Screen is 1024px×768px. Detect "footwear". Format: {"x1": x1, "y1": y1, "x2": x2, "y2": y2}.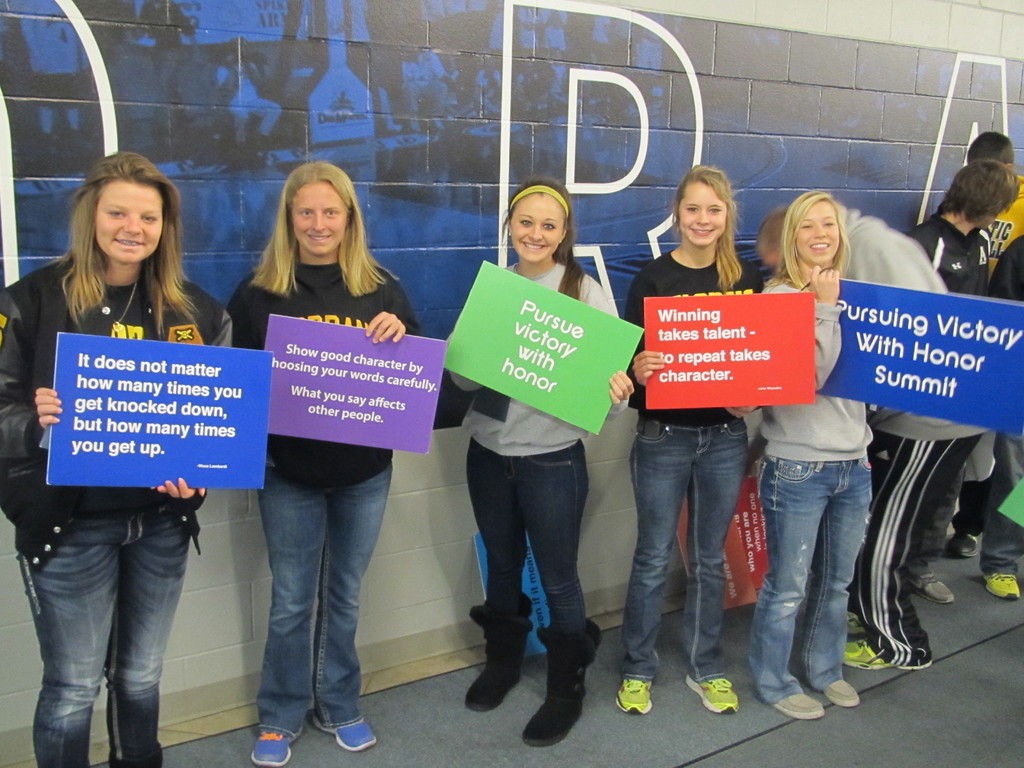
{"x1": 837, "y1": 630, "x2": 932, "y2": 674}.
